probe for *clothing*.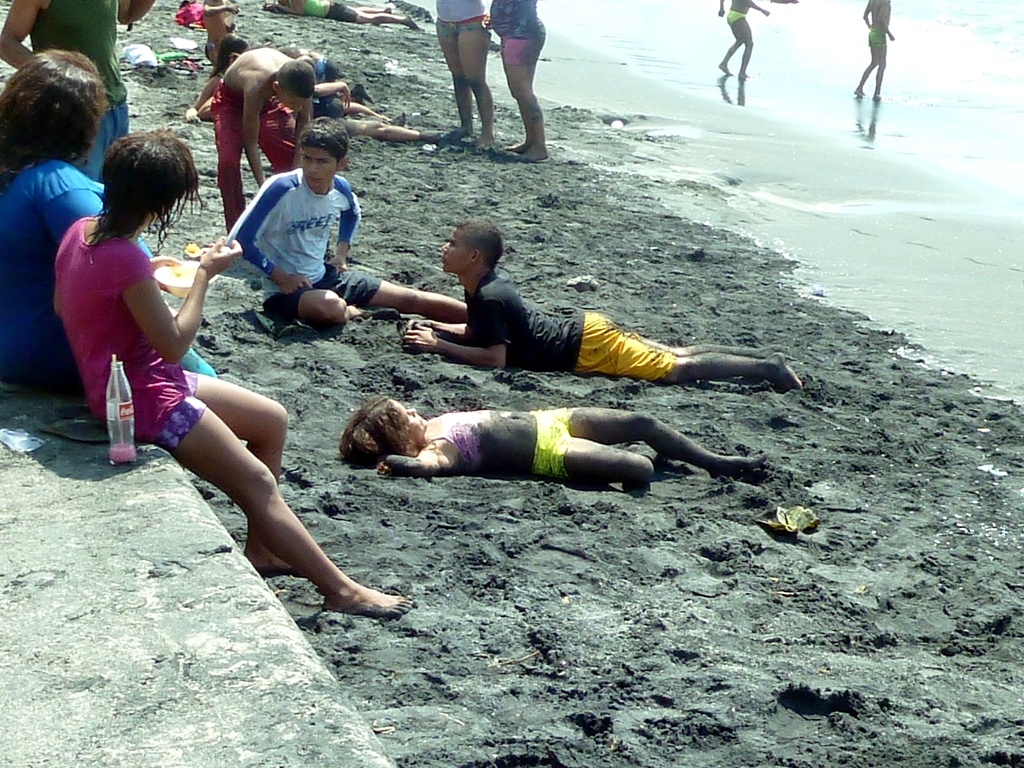
Probe result: (420, 406, 579, 484).
